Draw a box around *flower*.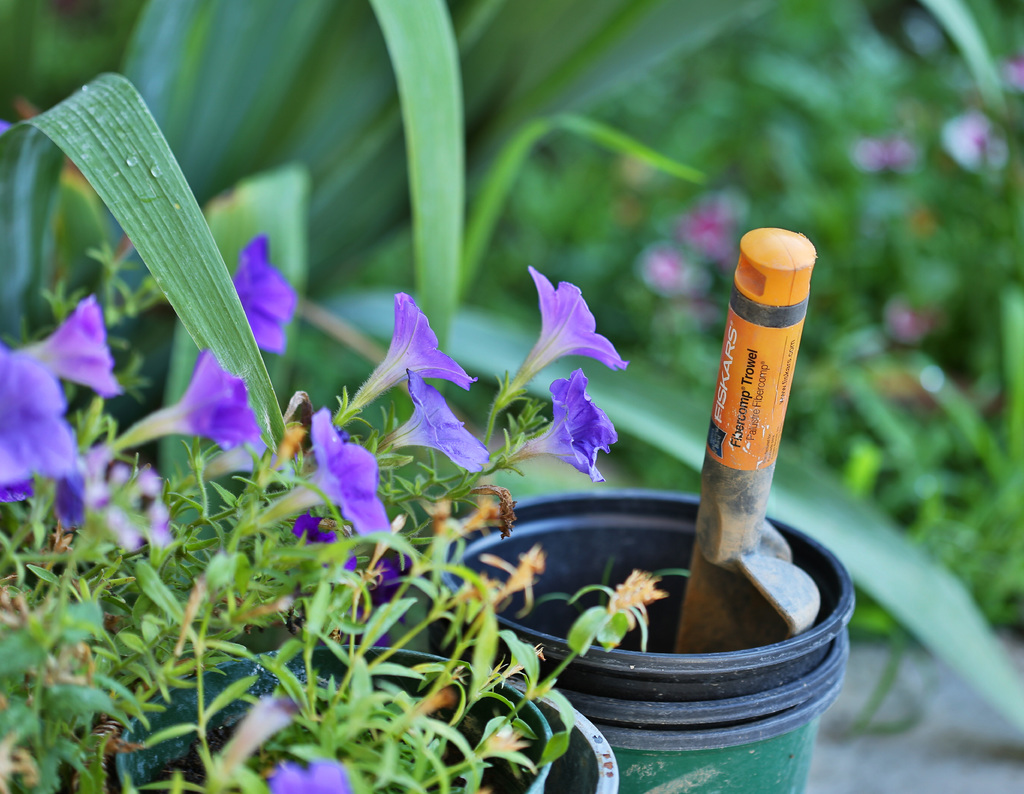
pyautogui.locateOnScreen(173, 353, 260, 454).
